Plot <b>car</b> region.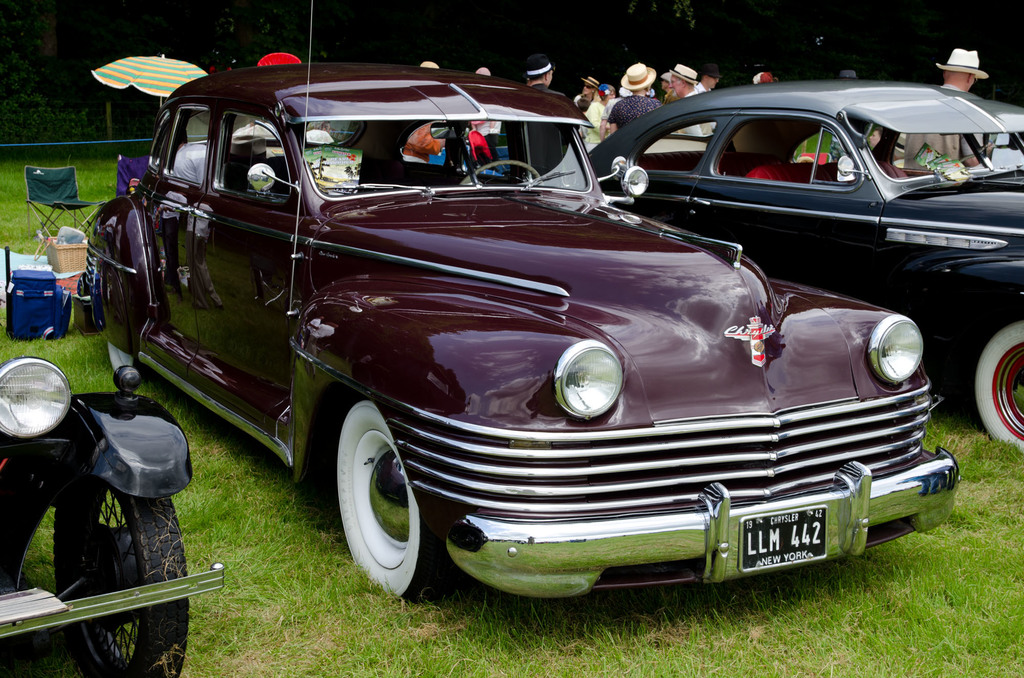
Plotted at bbox=[488, 75, 1023, 457].
